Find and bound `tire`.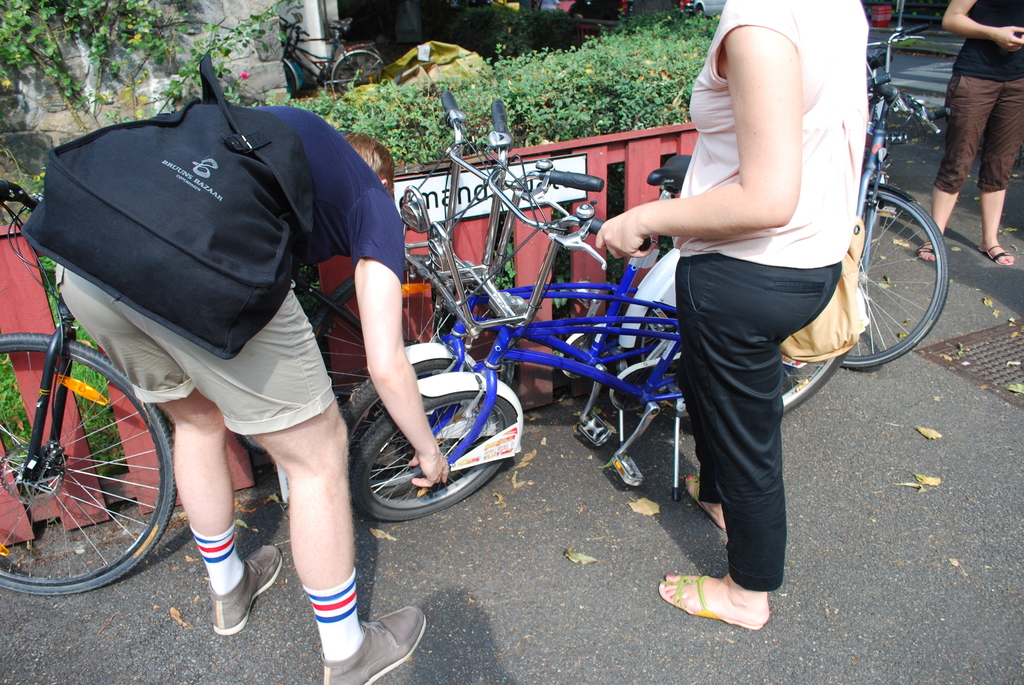
Bound: rect(840, 182, 956, 370).
